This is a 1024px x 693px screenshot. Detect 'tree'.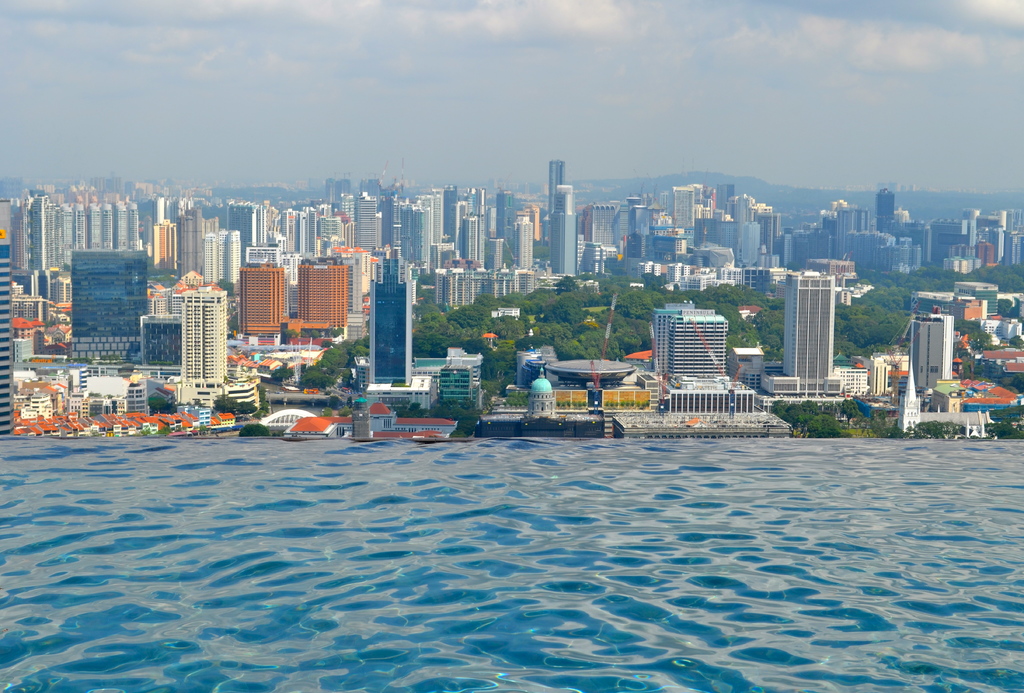
BBox(283, 326, 298, 347).
